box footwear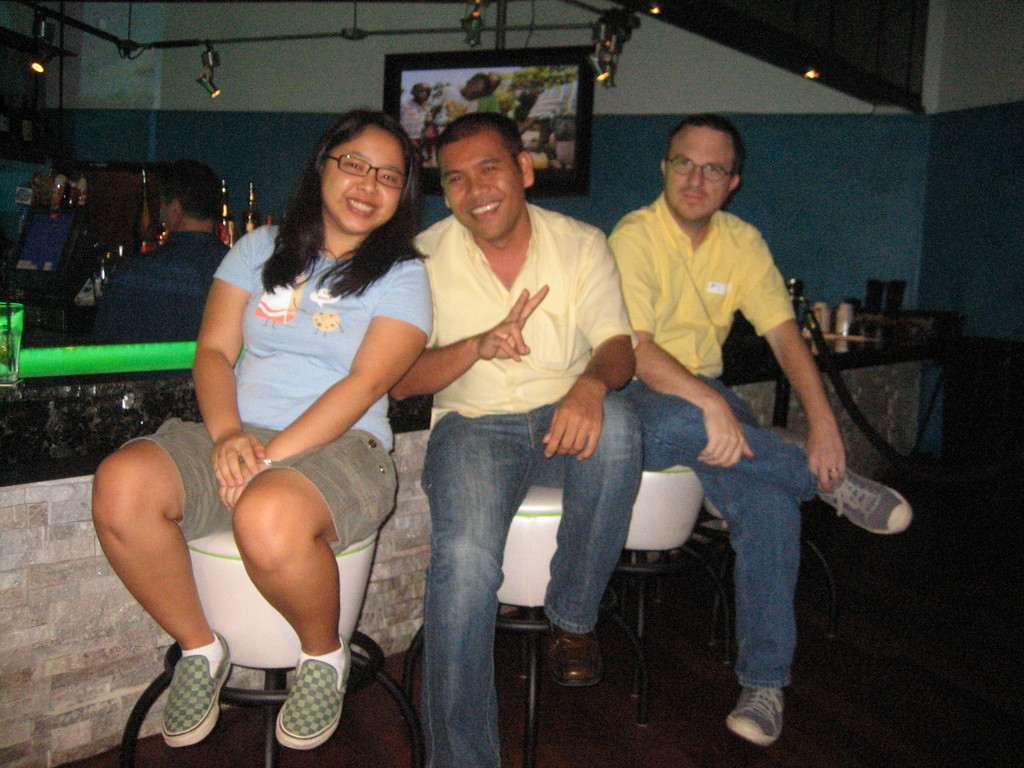
locate(817, 469, 910, 534)
